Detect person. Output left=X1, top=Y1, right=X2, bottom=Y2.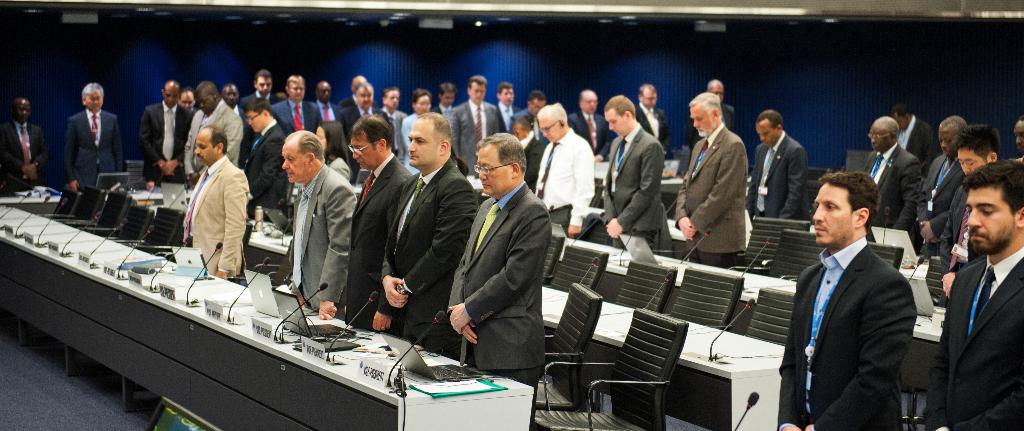
left=178, top=118, right=250, bottom=291.
